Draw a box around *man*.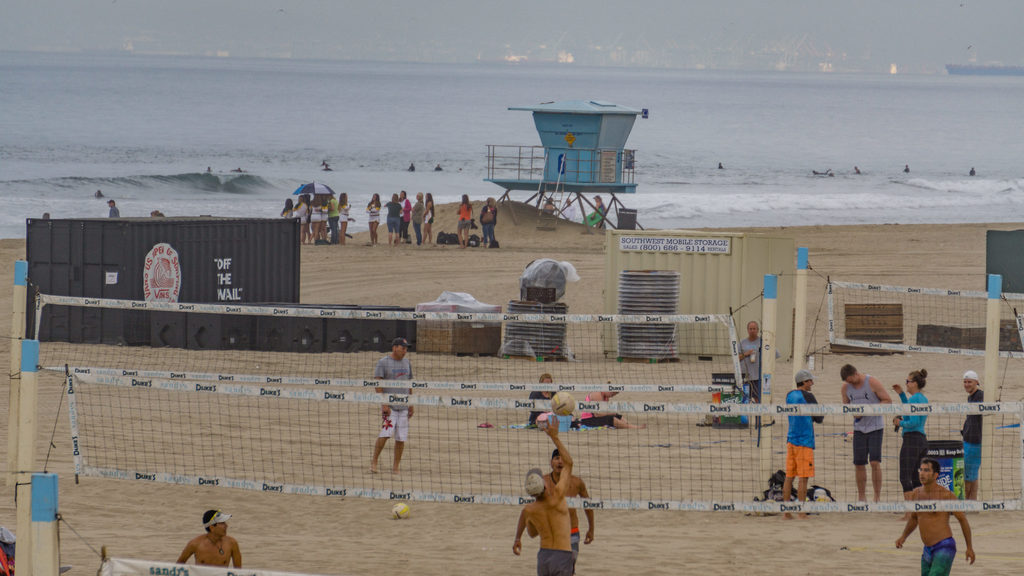
897 457 981 575.
